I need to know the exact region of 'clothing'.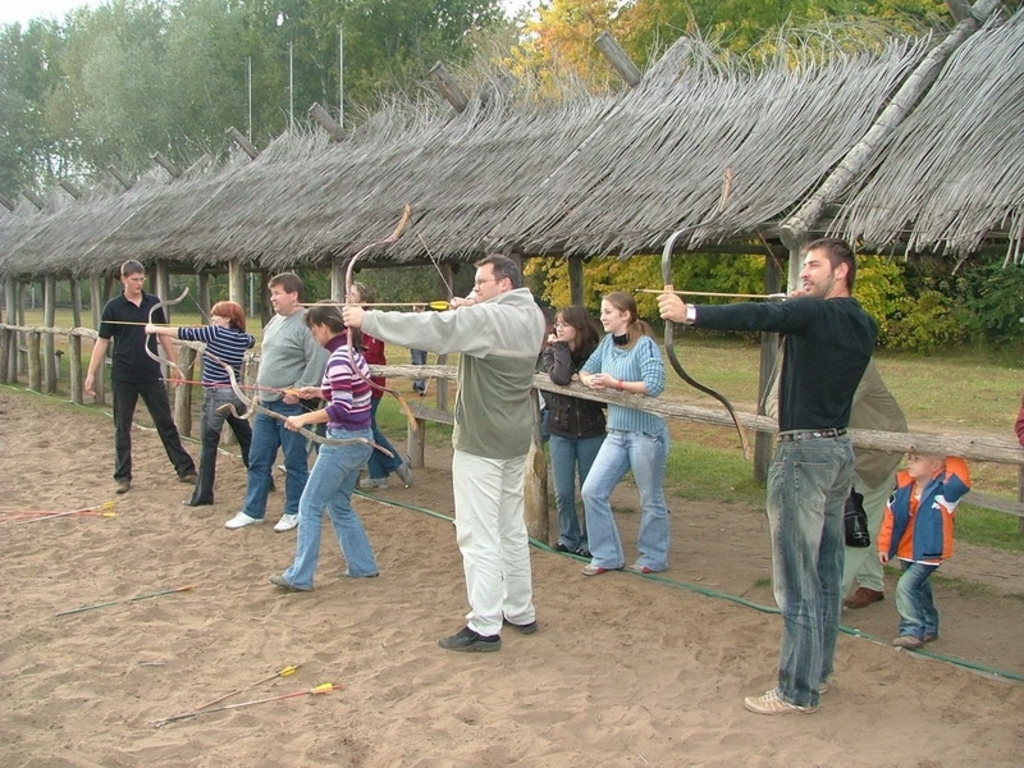
Region: bbox=(96, 288, 192, 483).
